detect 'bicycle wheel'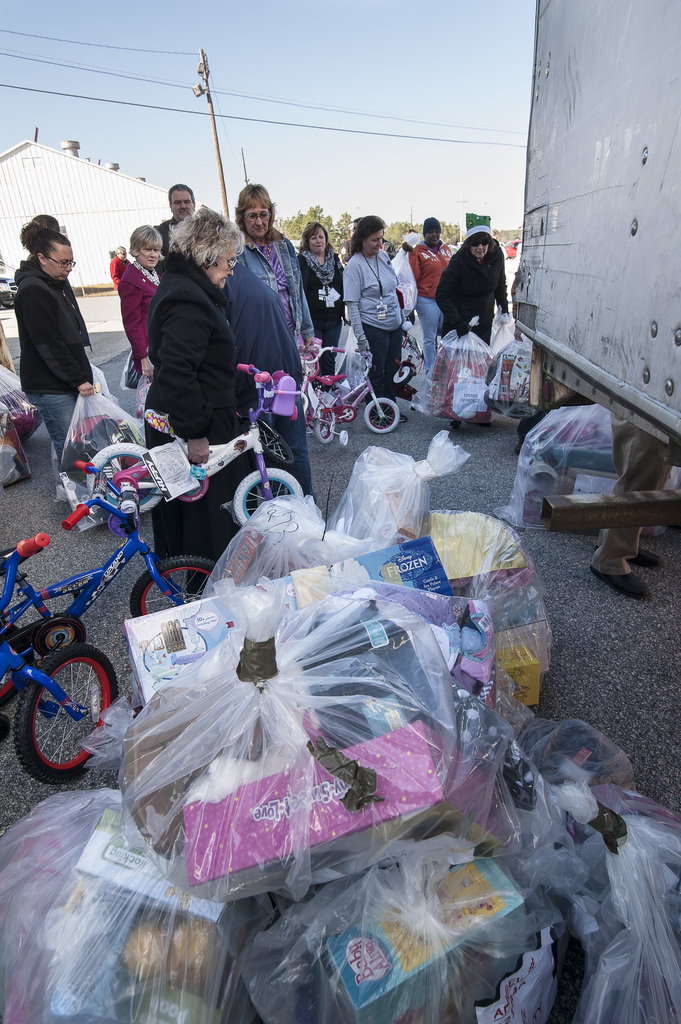
{"left": 80, "top": 440, "right": 162, "bottom": 519}
